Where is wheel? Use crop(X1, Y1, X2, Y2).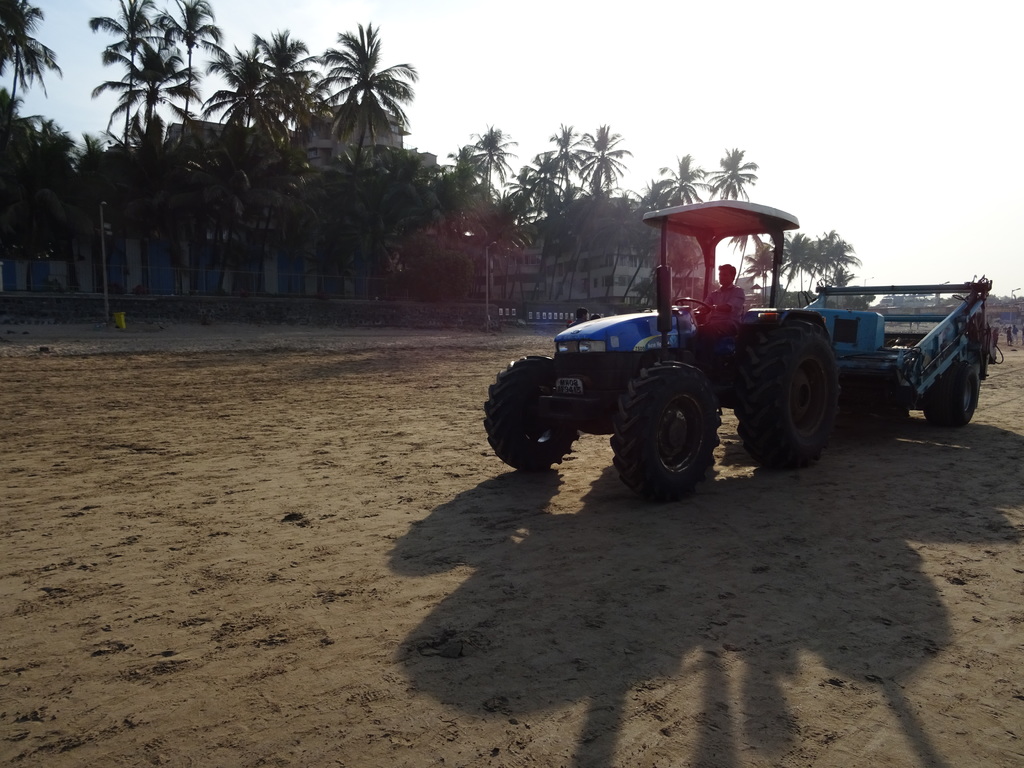
crop(947, 365, 979, 428).
